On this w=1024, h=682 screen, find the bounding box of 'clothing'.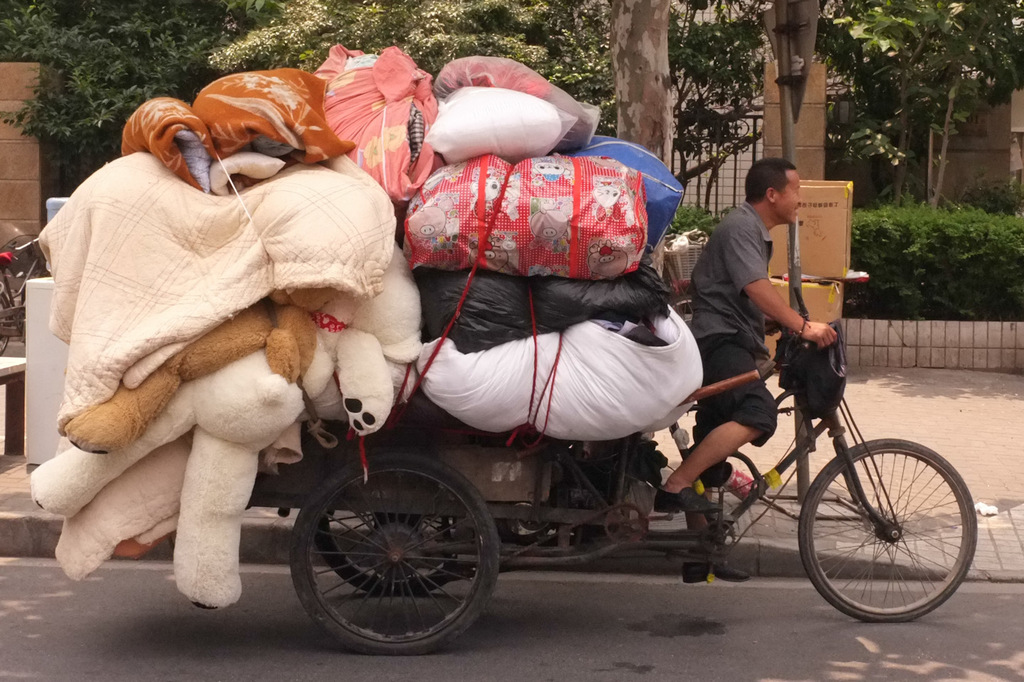
Bounding box: (left=425, top=266, right=681, bottom=354).
